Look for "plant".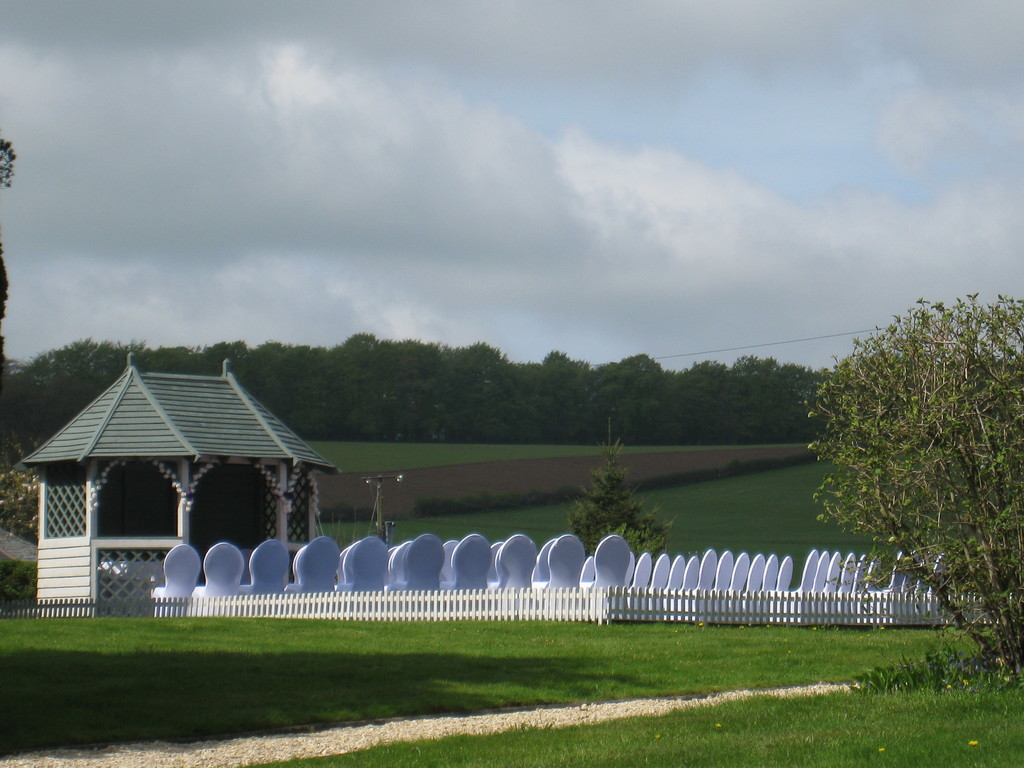
Found: l=562, t=436, r=671, b=552.
